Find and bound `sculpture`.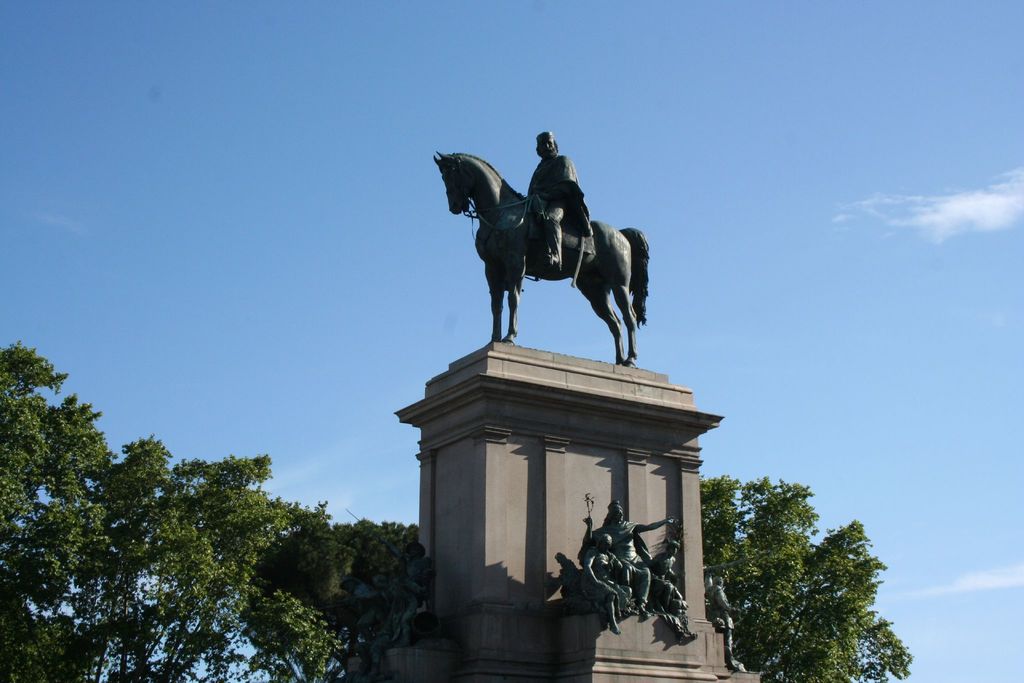
Bound: 527 130 590 273.
